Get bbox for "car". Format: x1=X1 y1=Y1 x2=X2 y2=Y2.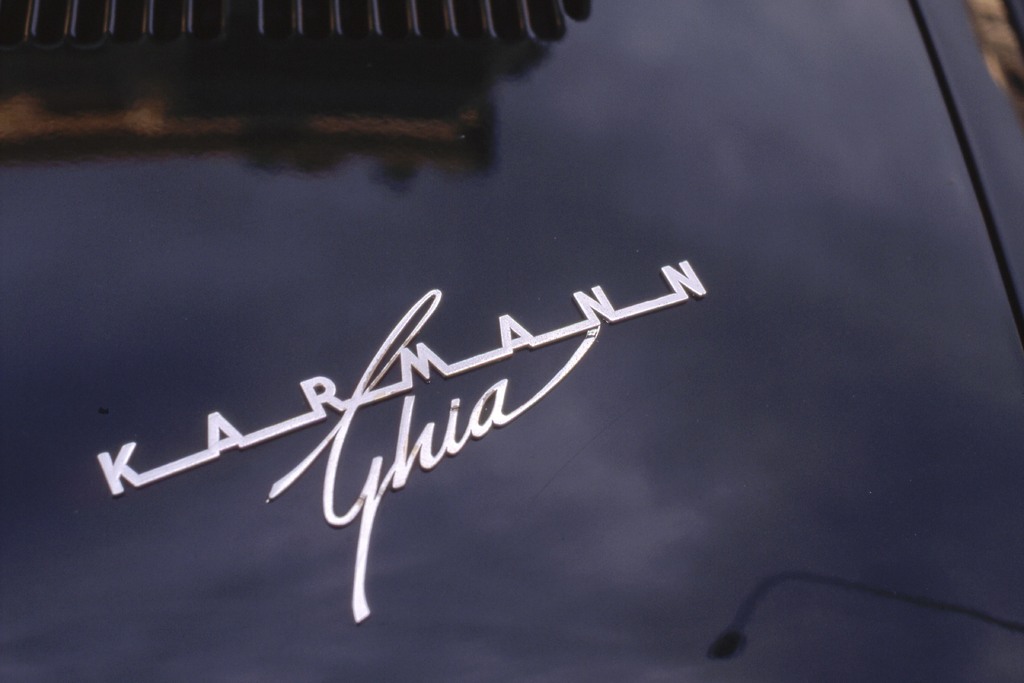
x1=0 y1=0 x2=1022 y2=682.
